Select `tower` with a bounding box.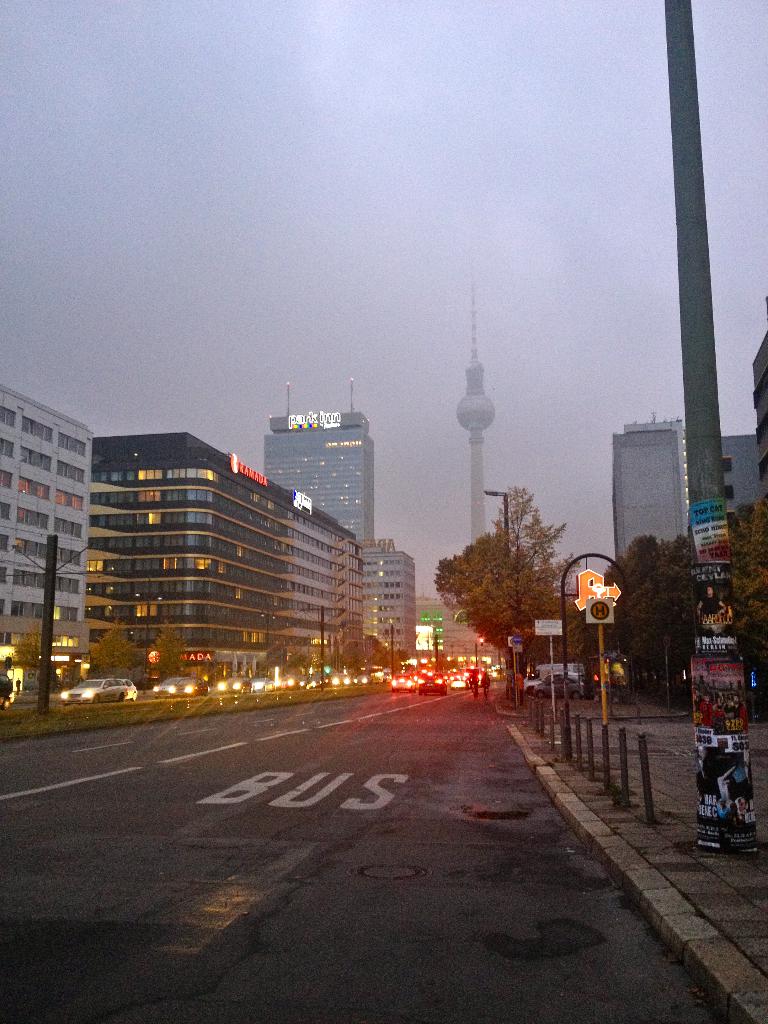
locate(45, 394, 422, 678).
